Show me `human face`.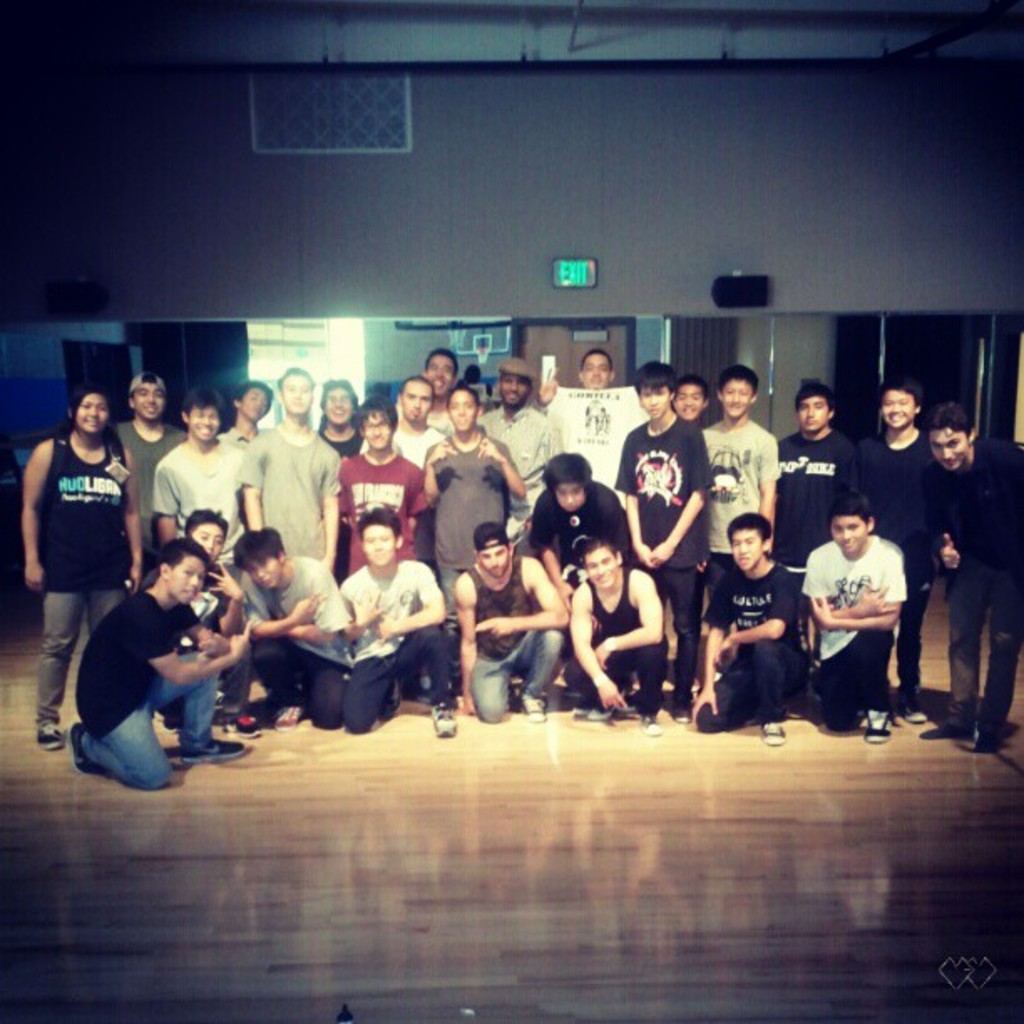
`human face` is here: (639, 380, 671, 413).
